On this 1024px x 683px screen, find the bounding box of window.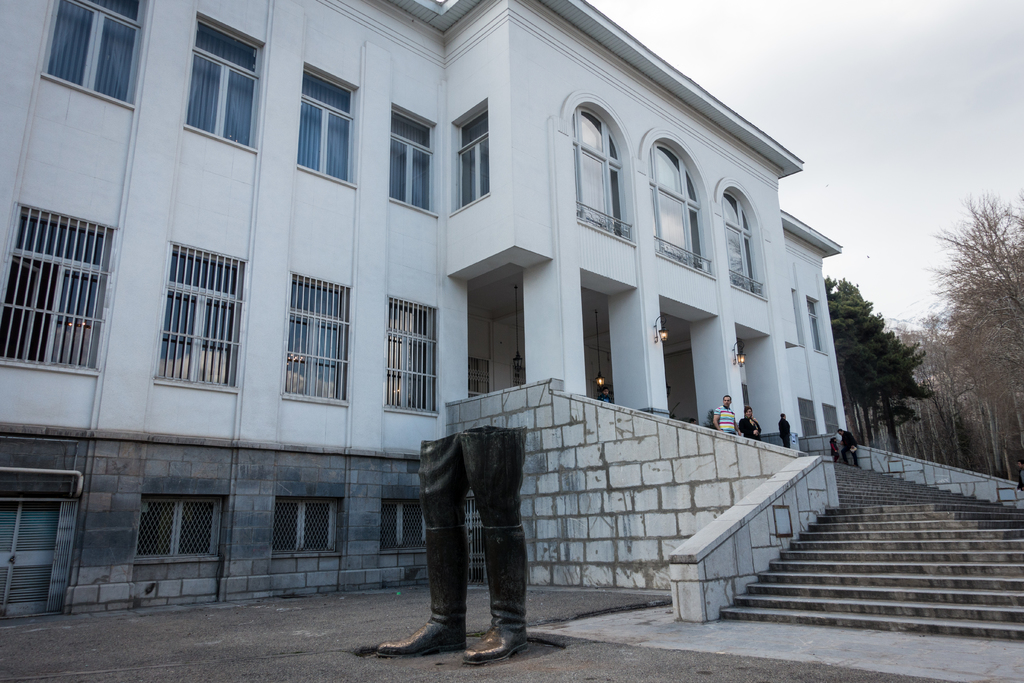
Bounding box: 797 399 824 438.
